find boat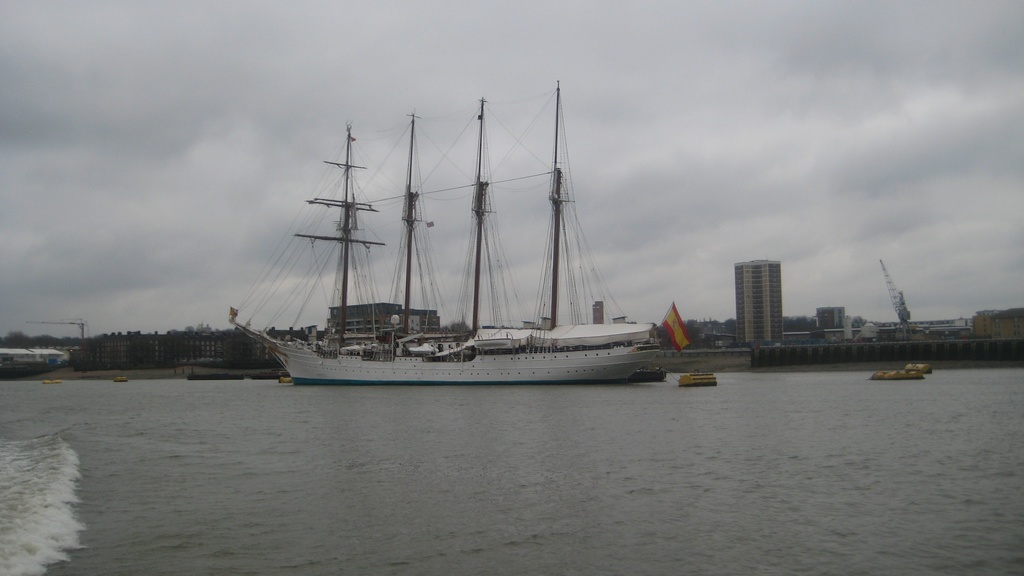
[208, 88, 701, 397]
